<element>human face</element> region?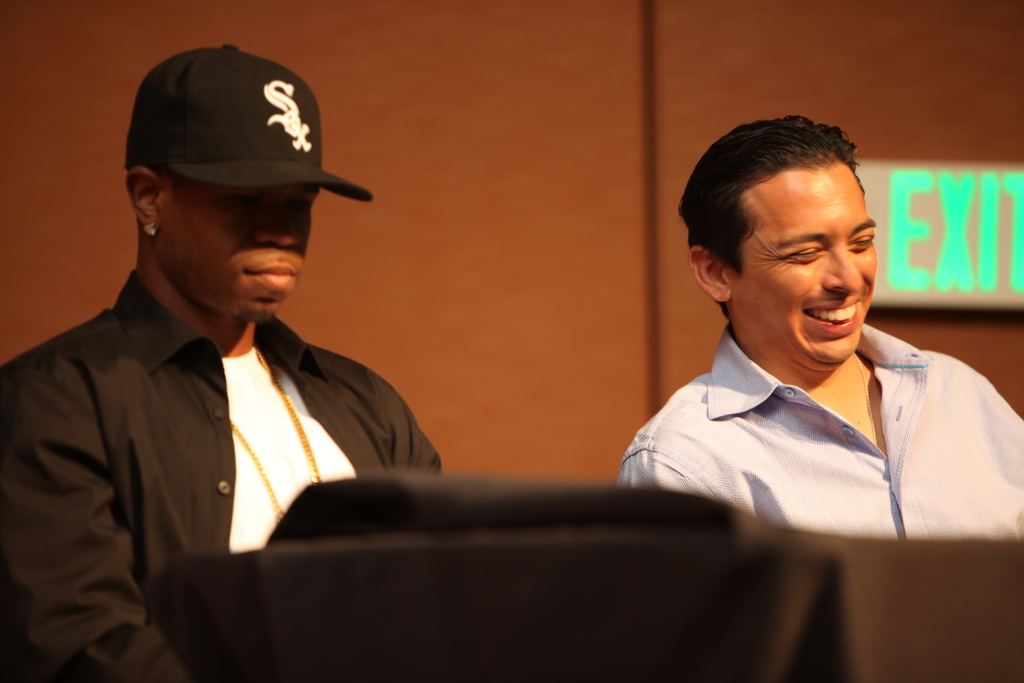
detection(155, 178, 331, 324)
